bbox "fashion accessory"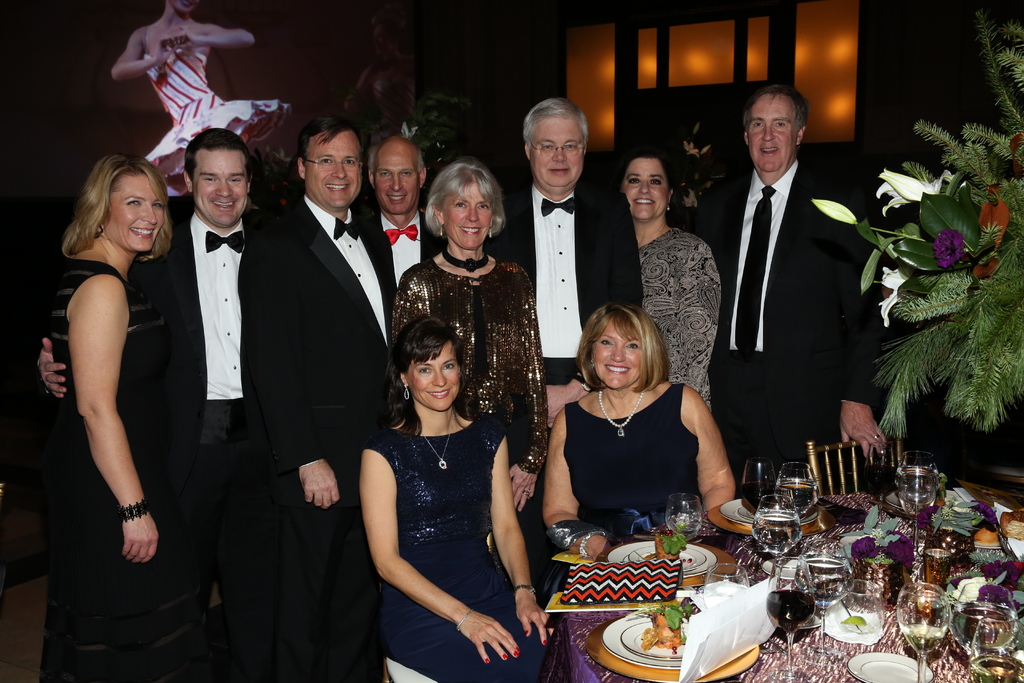
detection(597, 386, 646, 436)
